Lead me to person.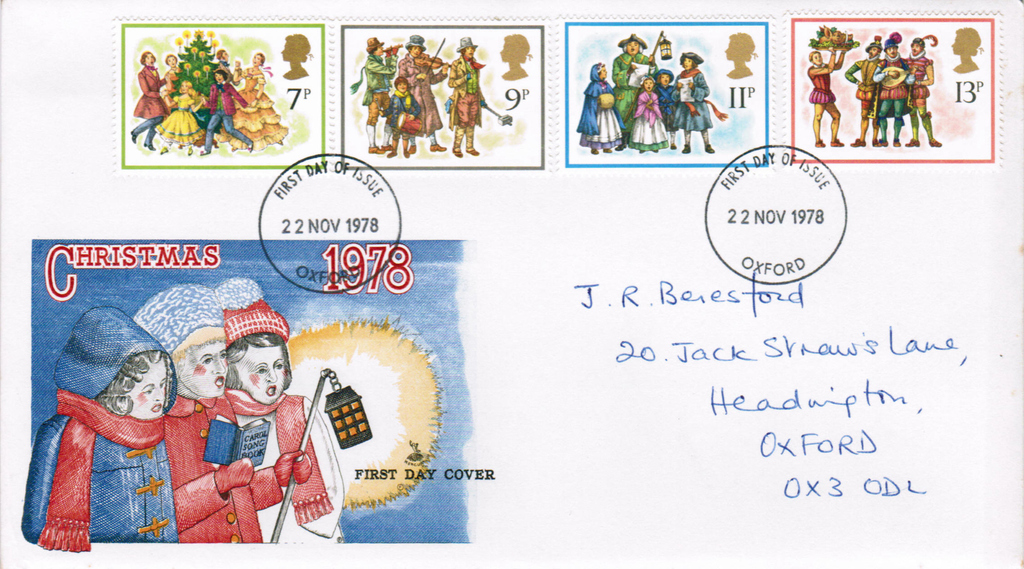
Lead to 152:81:212:150.
